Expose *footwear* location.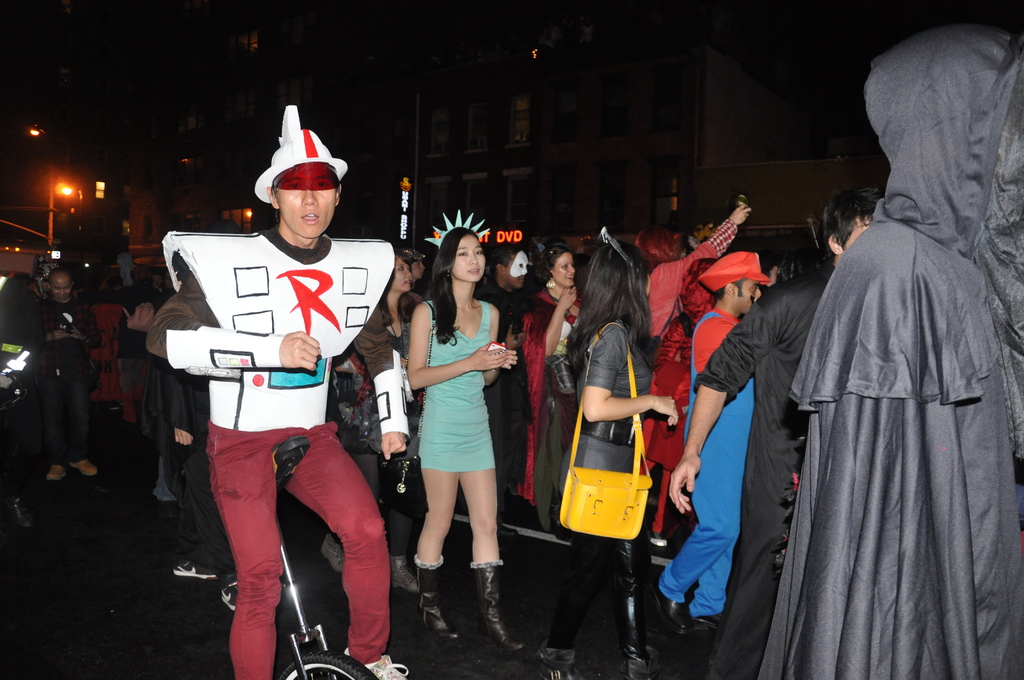
Exposed at 656,592,701,636.
